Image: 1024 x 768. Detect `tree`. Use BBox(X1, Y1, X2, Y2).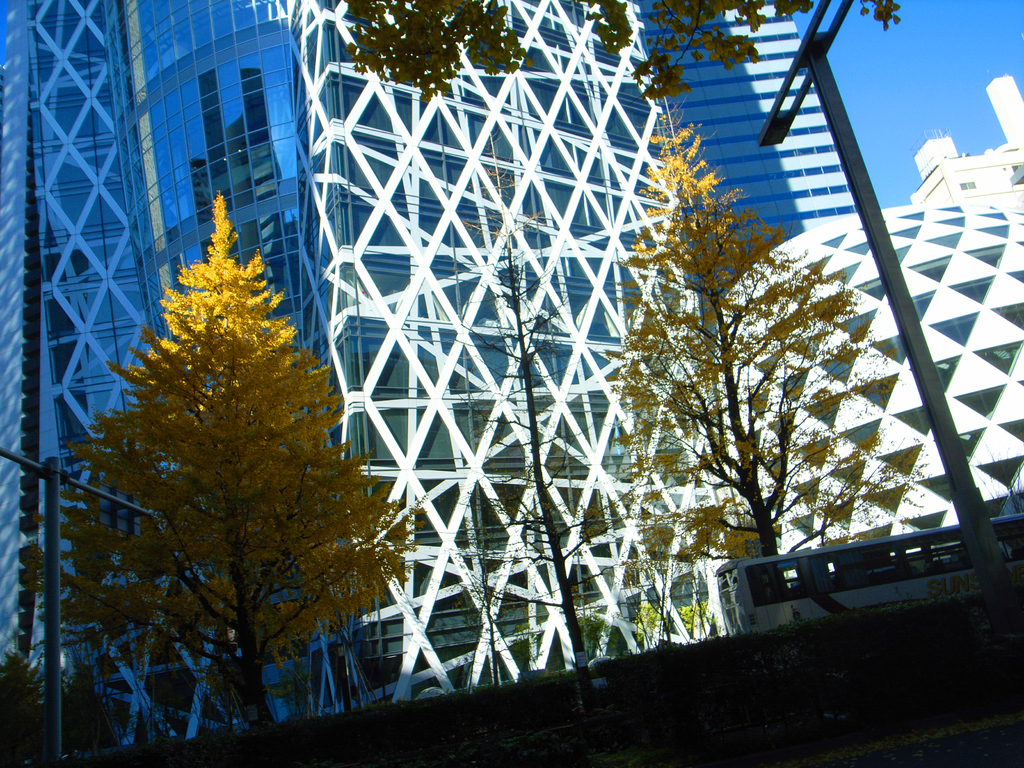
BBox(463, 142, 630, 664).
